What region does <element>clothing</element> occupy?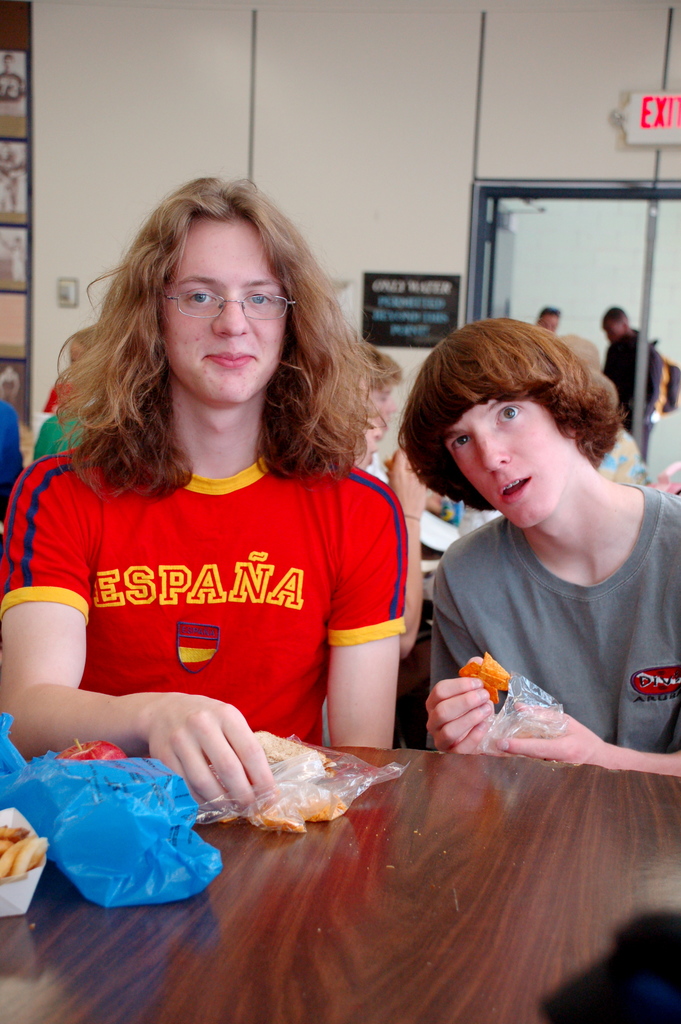
x1=13 y1=429 x2=424 y2=755.
